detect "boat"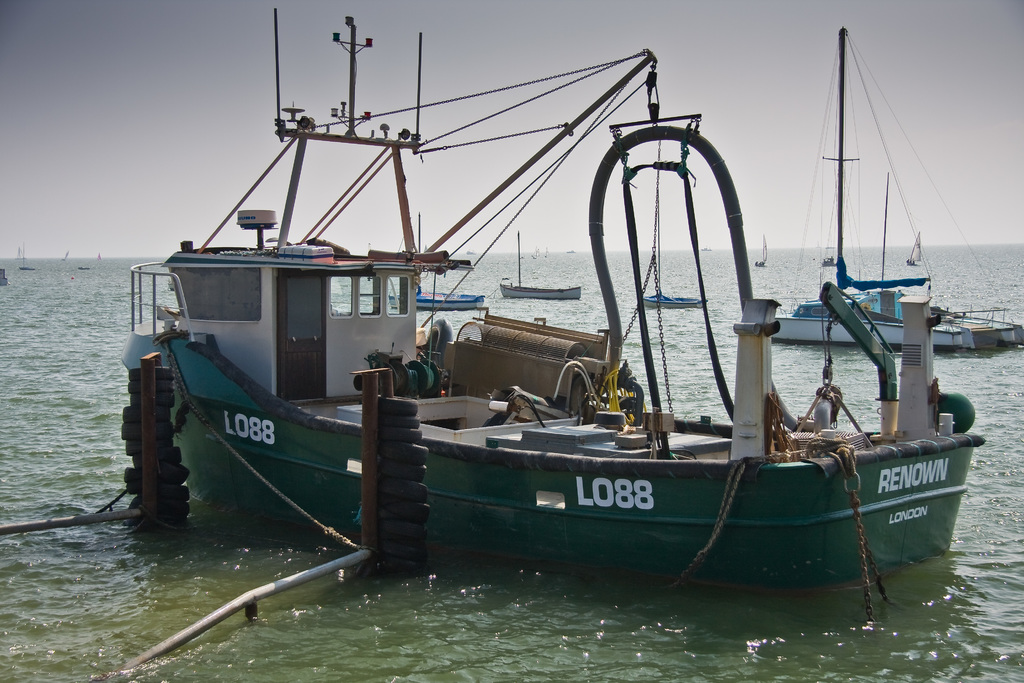
[left=16, top=240, right=34, bottom=272]
